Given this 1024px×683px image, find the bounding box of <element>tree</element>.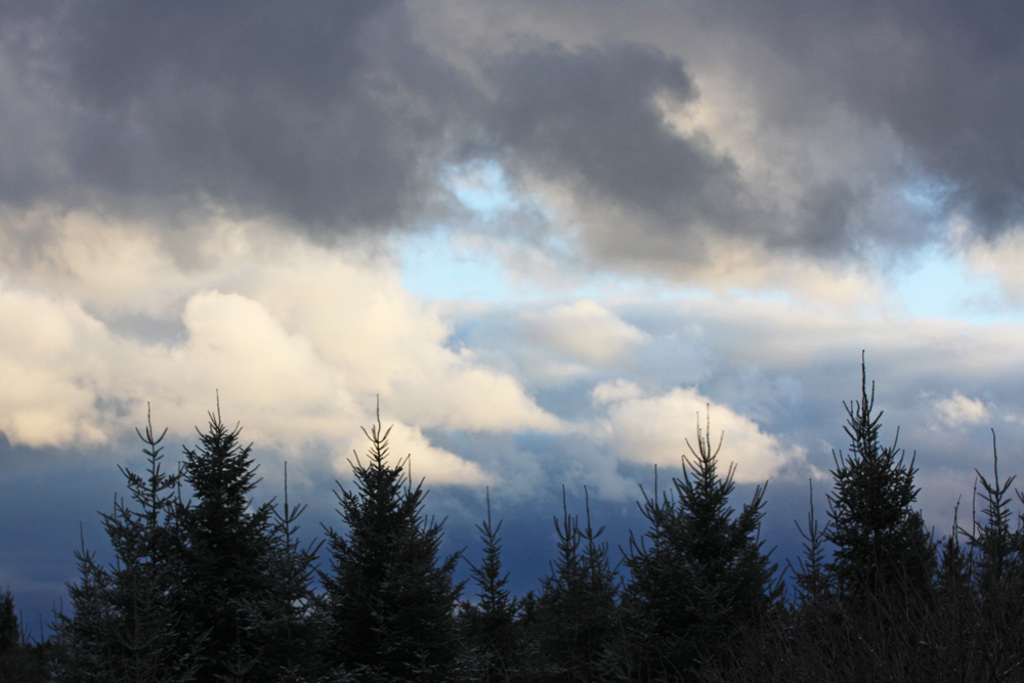
select_region(35, 386, 165, 682).
